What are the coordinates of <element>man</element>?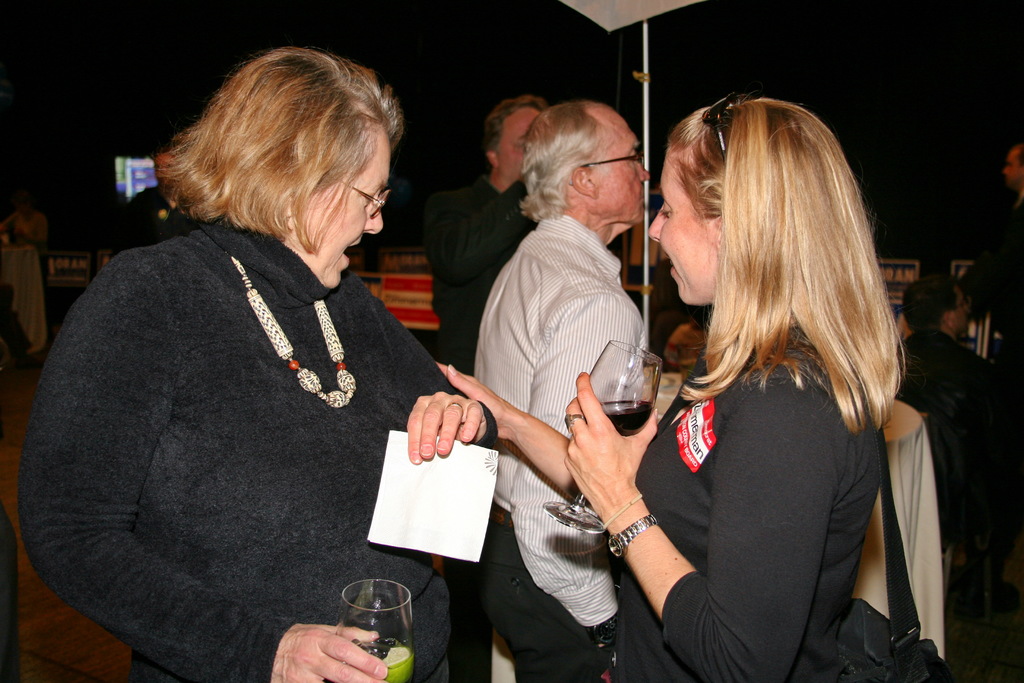
(125,156,190,247).
